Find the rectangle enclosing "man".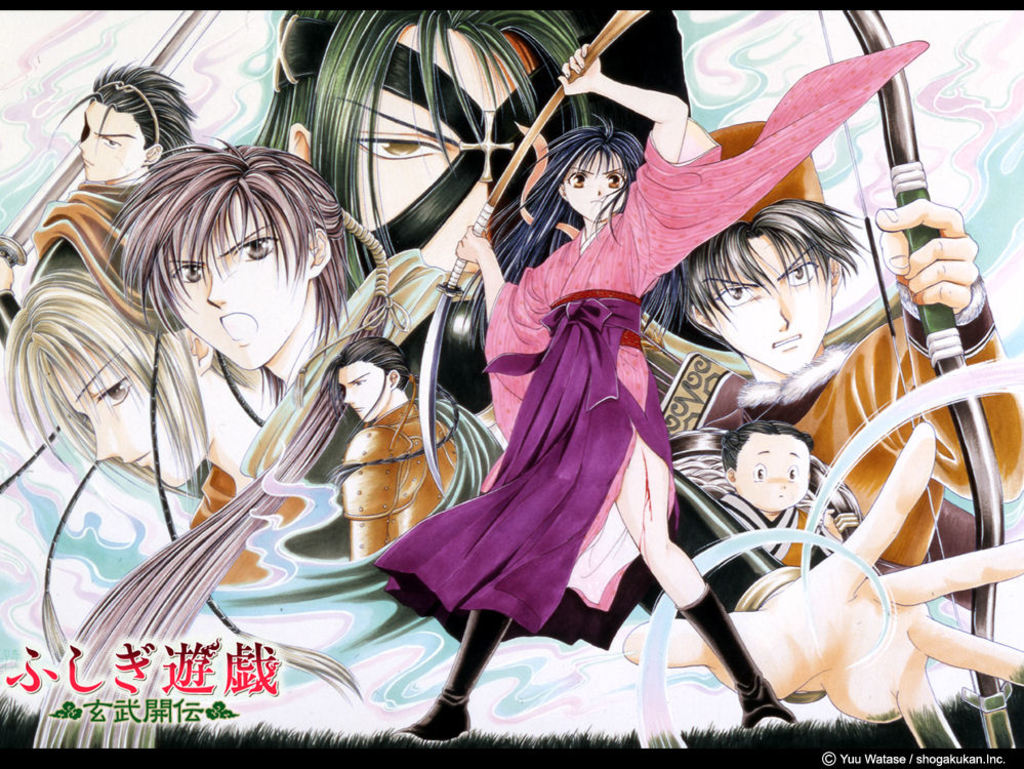
255 12 684 415.
